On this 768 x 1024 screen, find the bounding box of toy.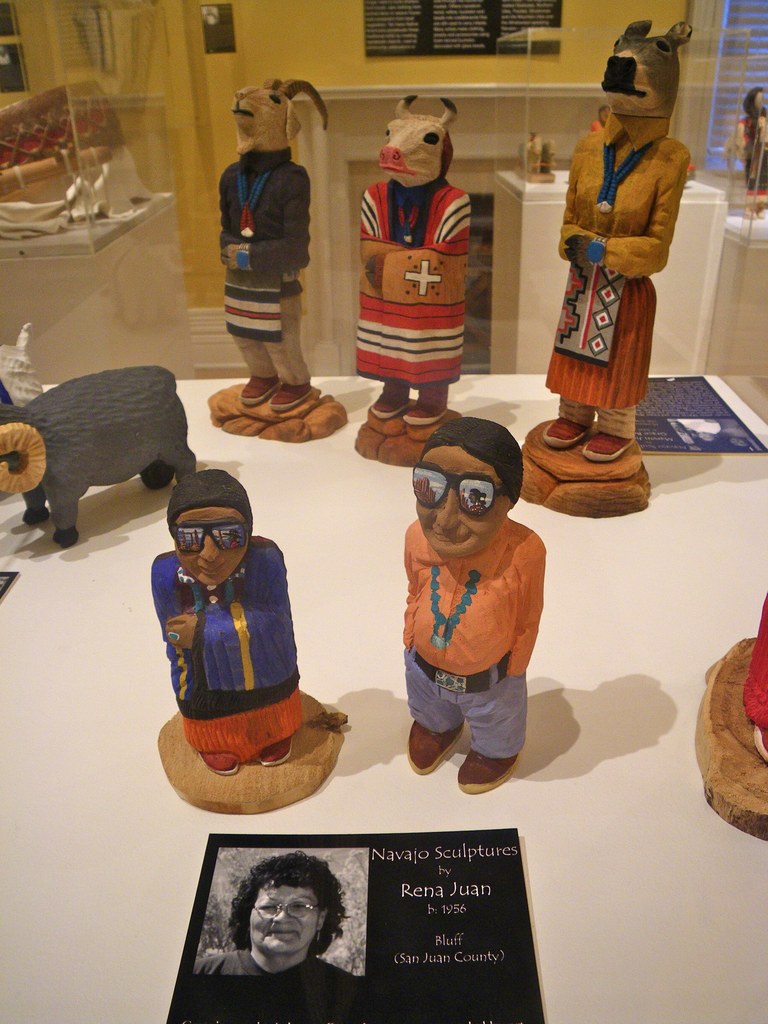
Bounding box: bbox(0, 365, 203, 543).
